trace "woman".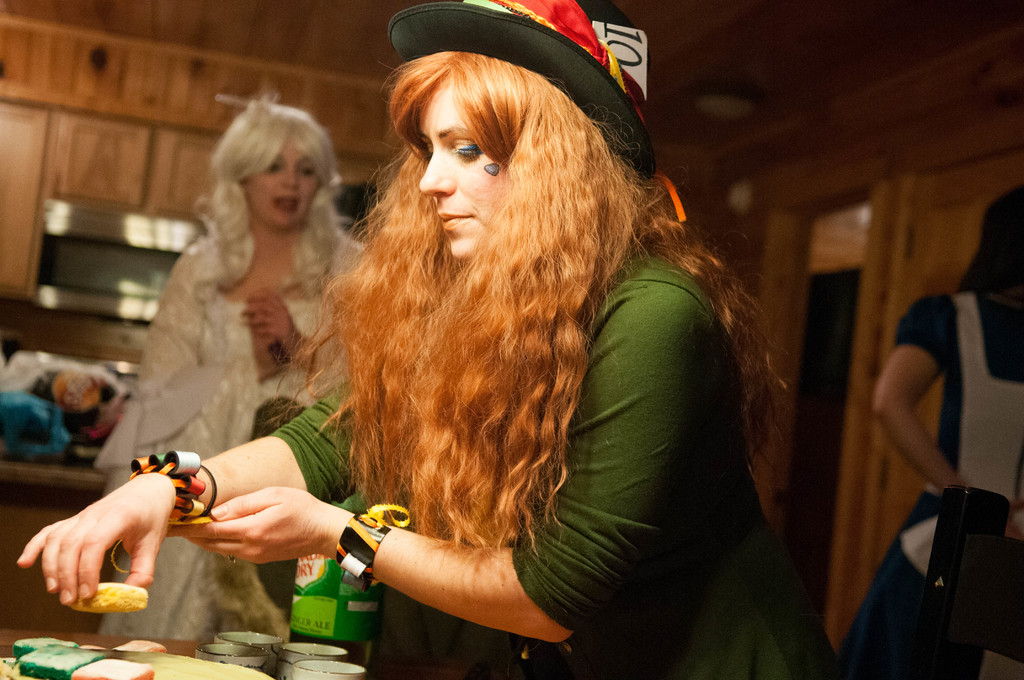
Traced to locate(97, 96, 368, 642).
